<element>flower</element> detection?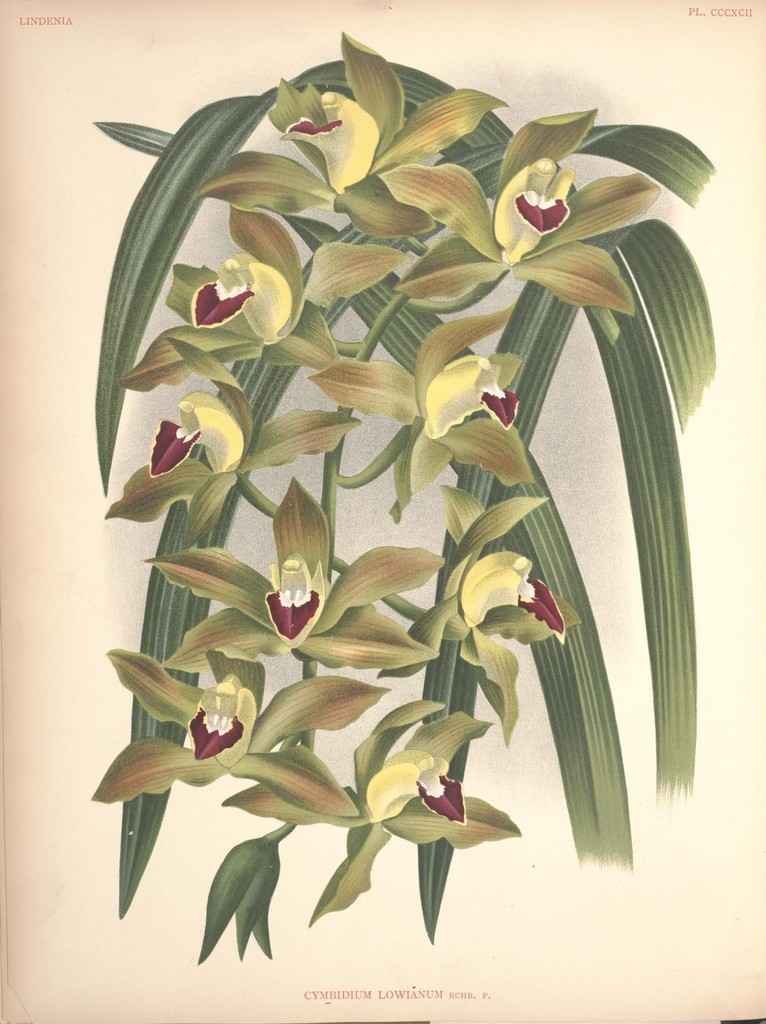
bbox=(280, 113, 347, 142)
